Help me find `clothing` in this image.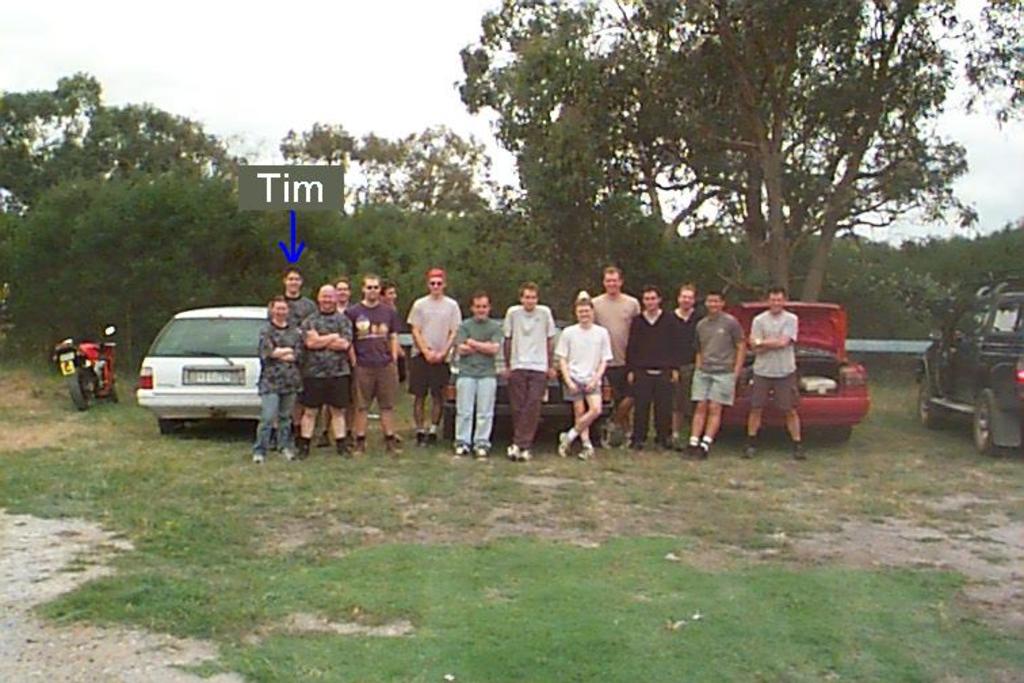
Found it: <region>505, 305, 558, 457</region>.
